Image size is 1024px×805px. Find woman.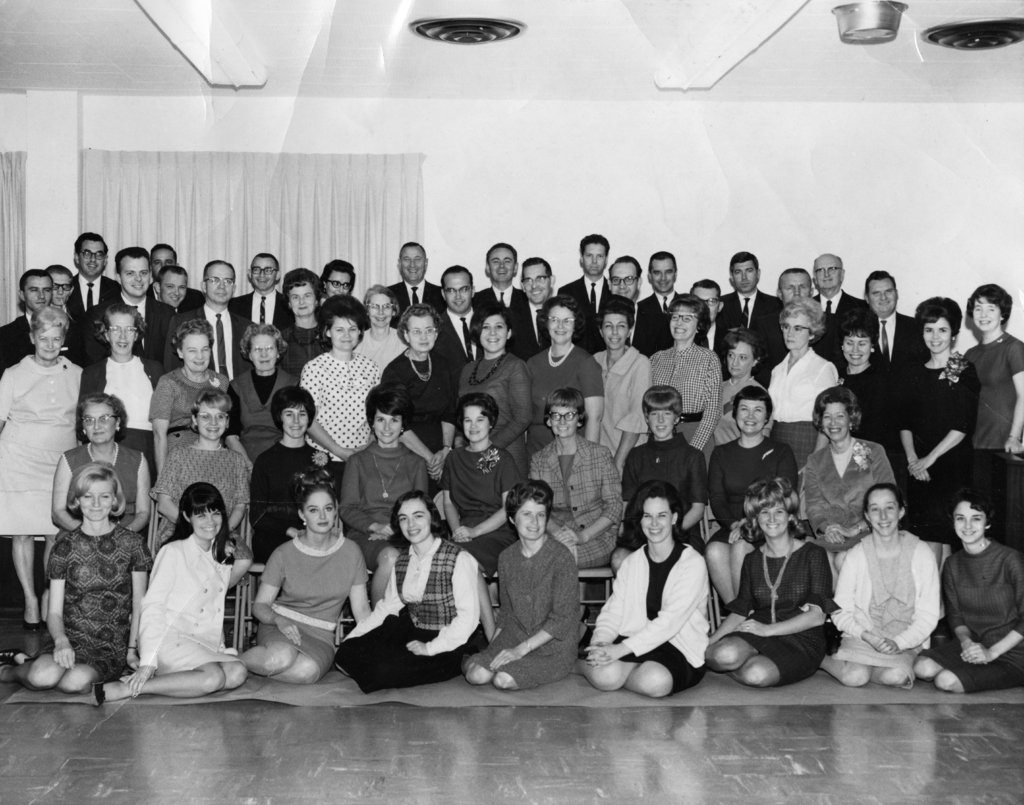
box=[49, 390, 151, 541].
